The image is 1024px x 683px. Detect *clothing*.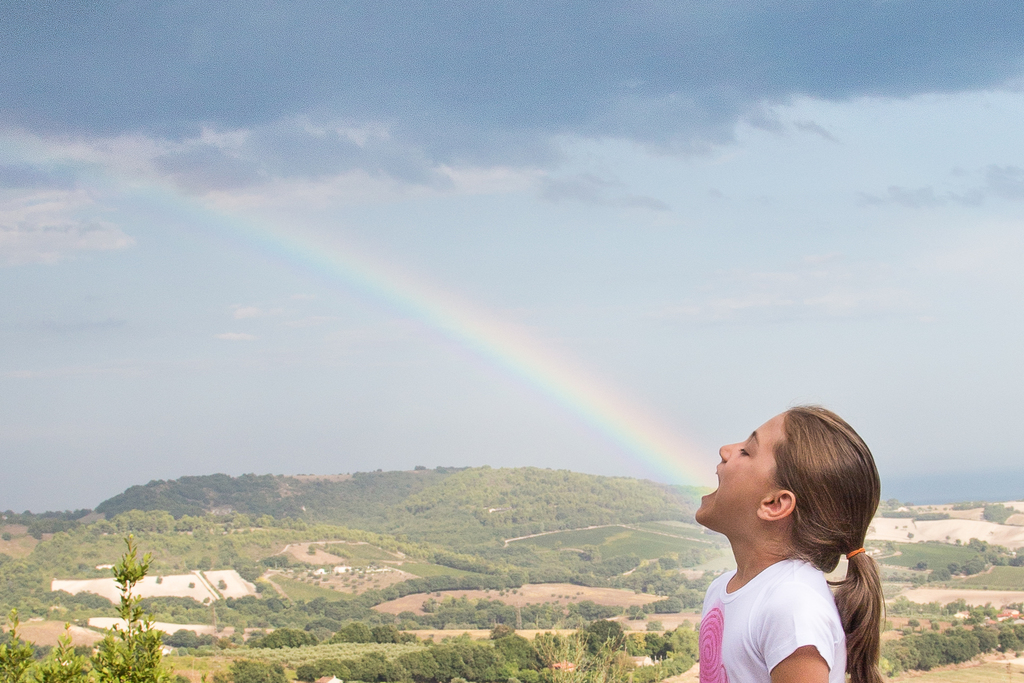
Detection: <box>693,549,853,682</box>.
